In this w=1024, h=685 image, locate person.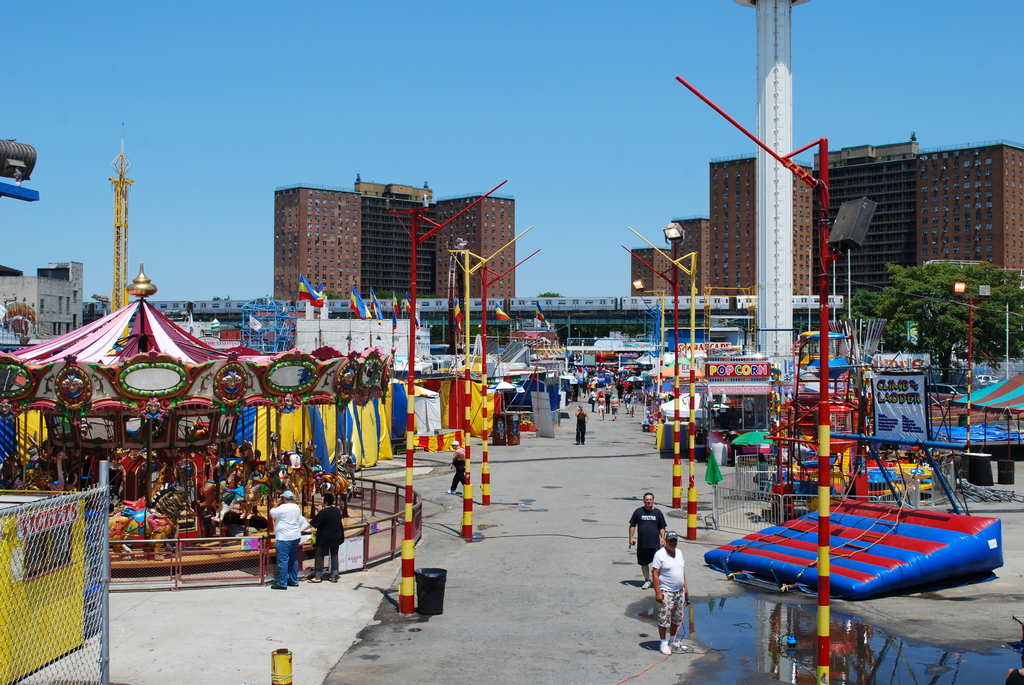
Bounding box: (left=623, top=390, right=630, bottom=409).
